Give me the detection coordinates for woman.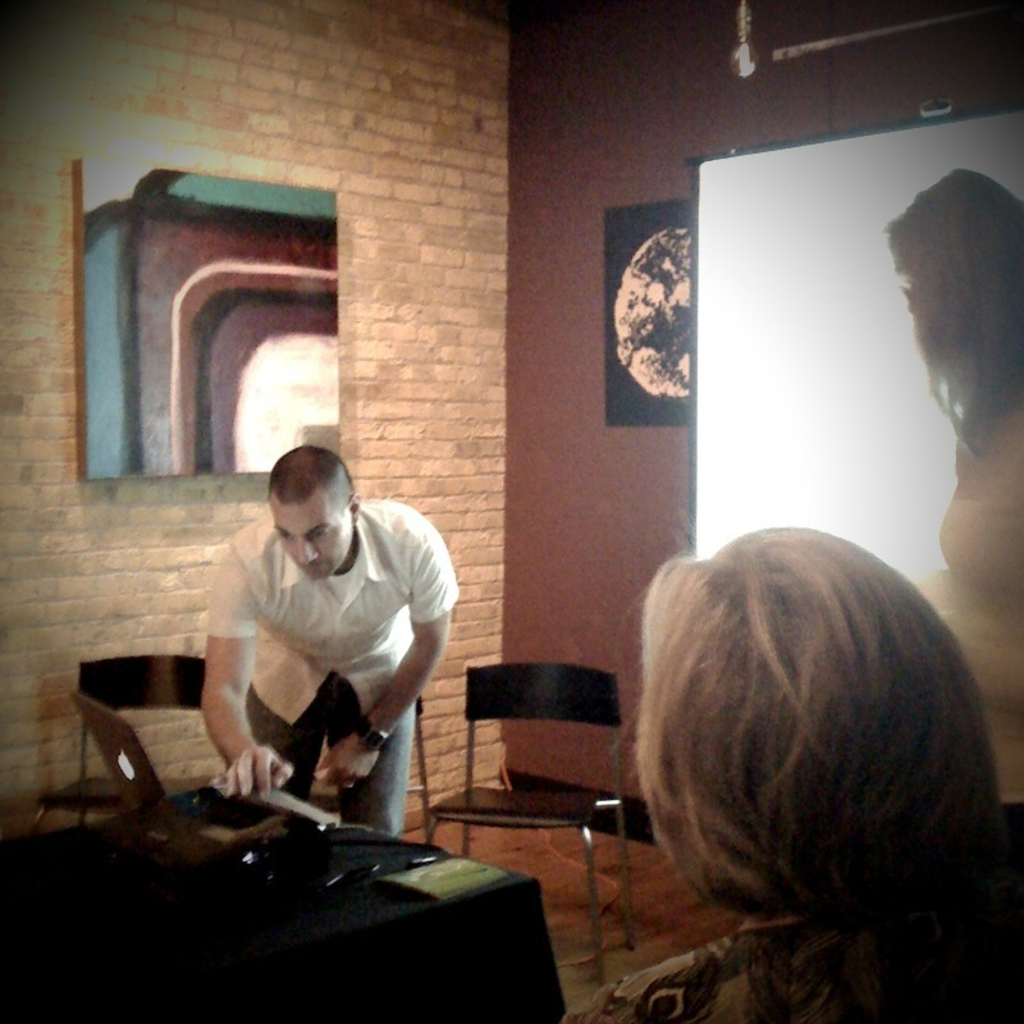
(570,516,1023,1023).
